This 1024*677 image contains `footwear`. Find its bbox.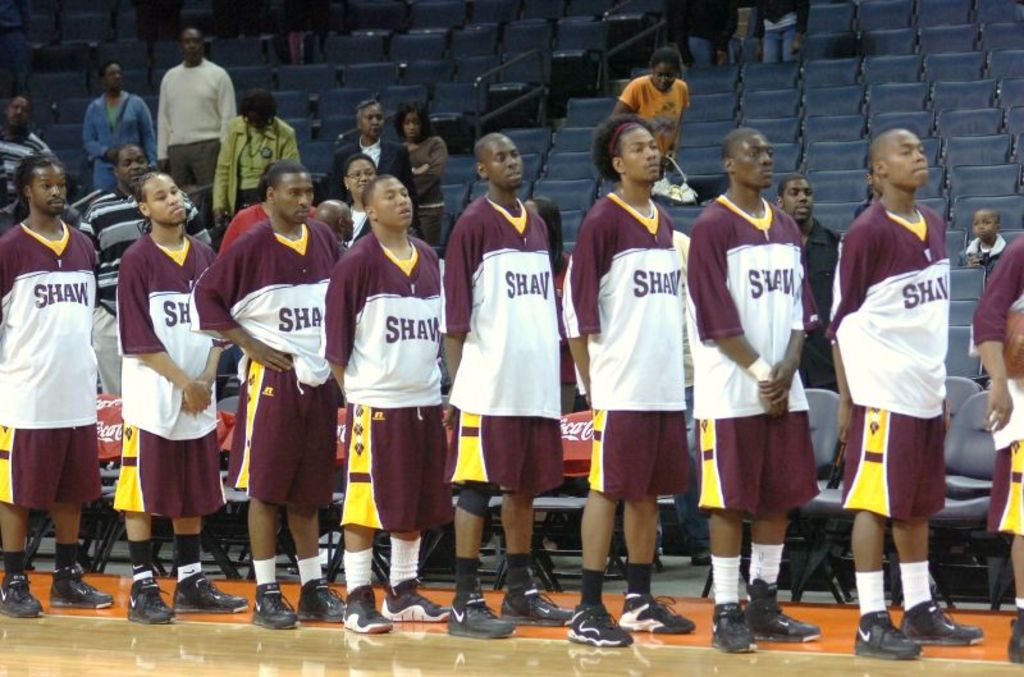
box(253, 582, 297, 631).
